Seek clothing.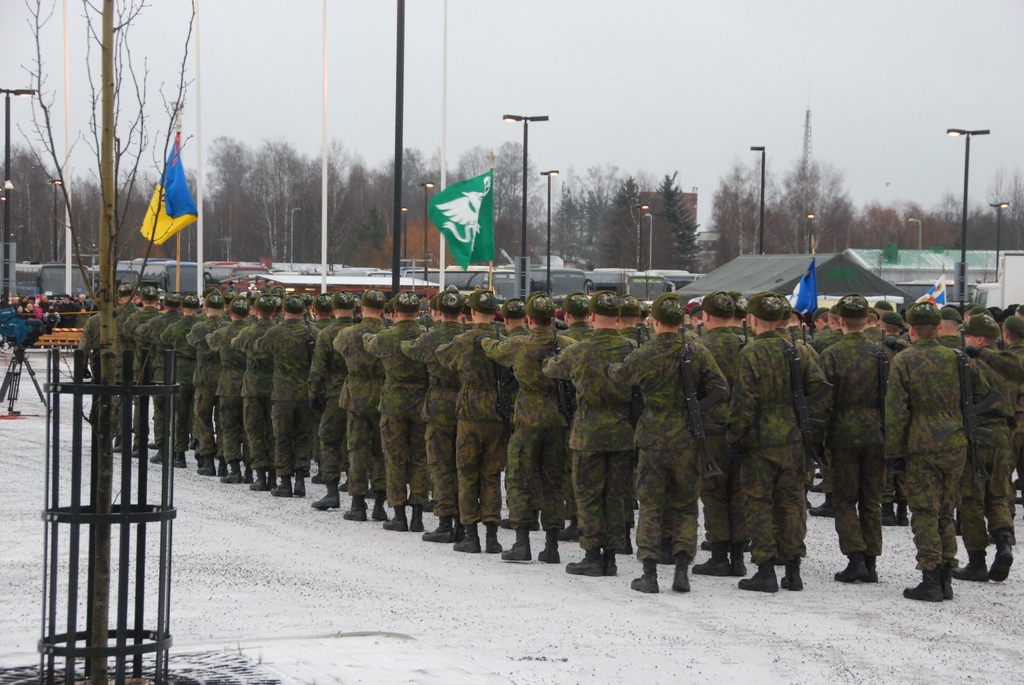
405:320:474:517.
